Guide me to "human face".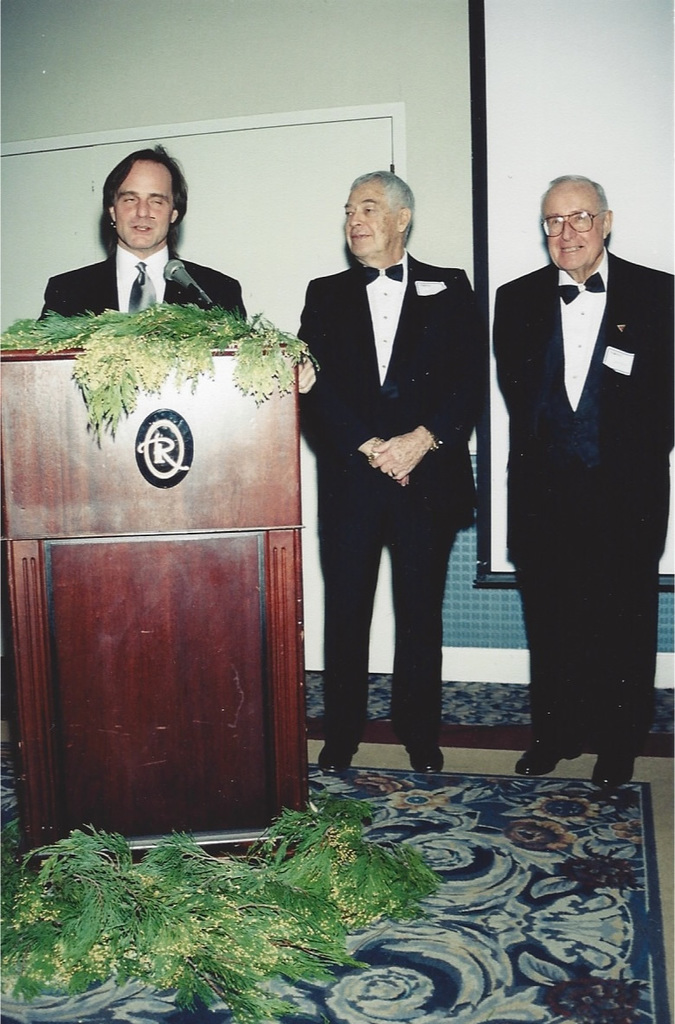
Guidance: select_region(113, 163, 172, 247).
